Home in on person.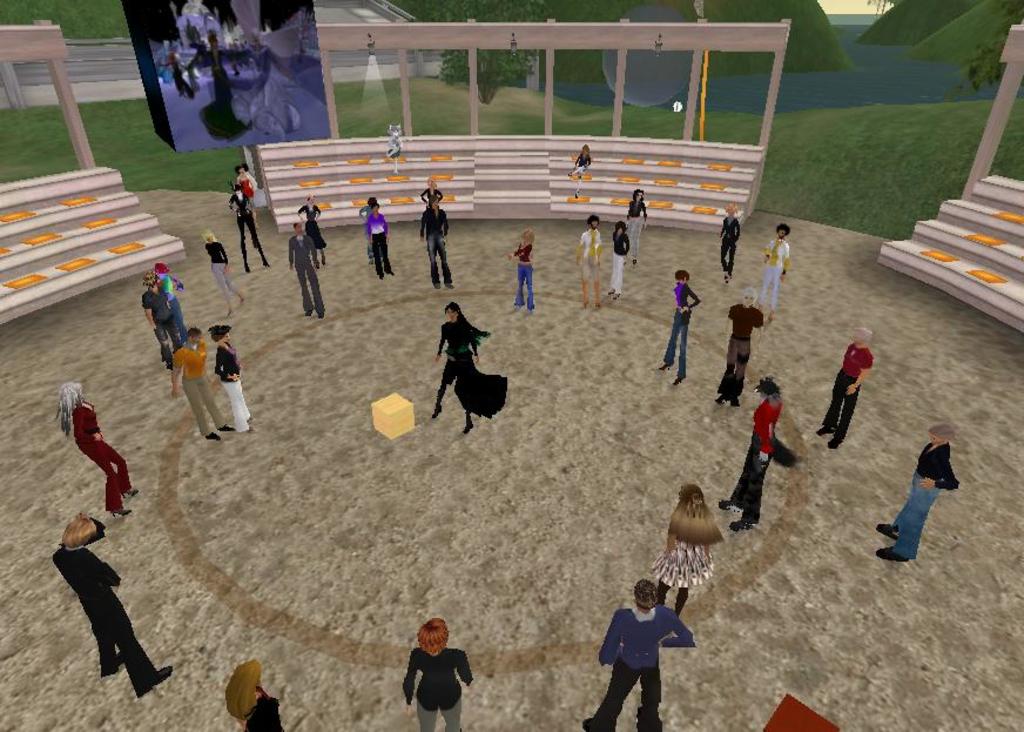
Homed in at <region>430, 301, 507, 436</region>.
